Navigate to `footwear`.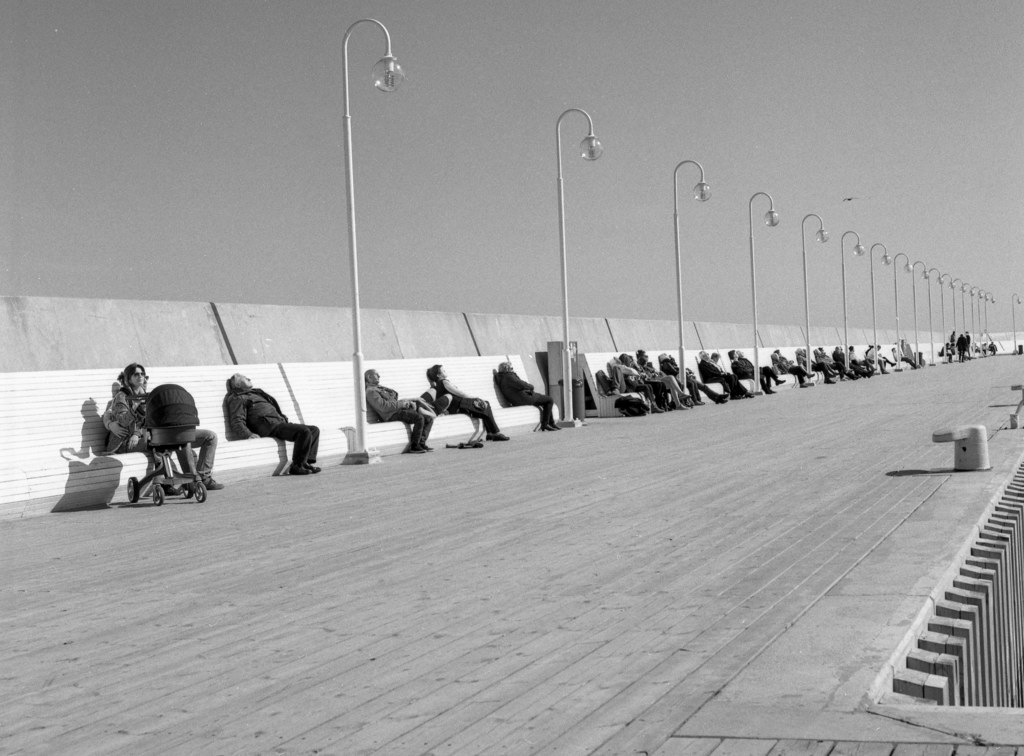
Navigation target: 651/405/665/413.
